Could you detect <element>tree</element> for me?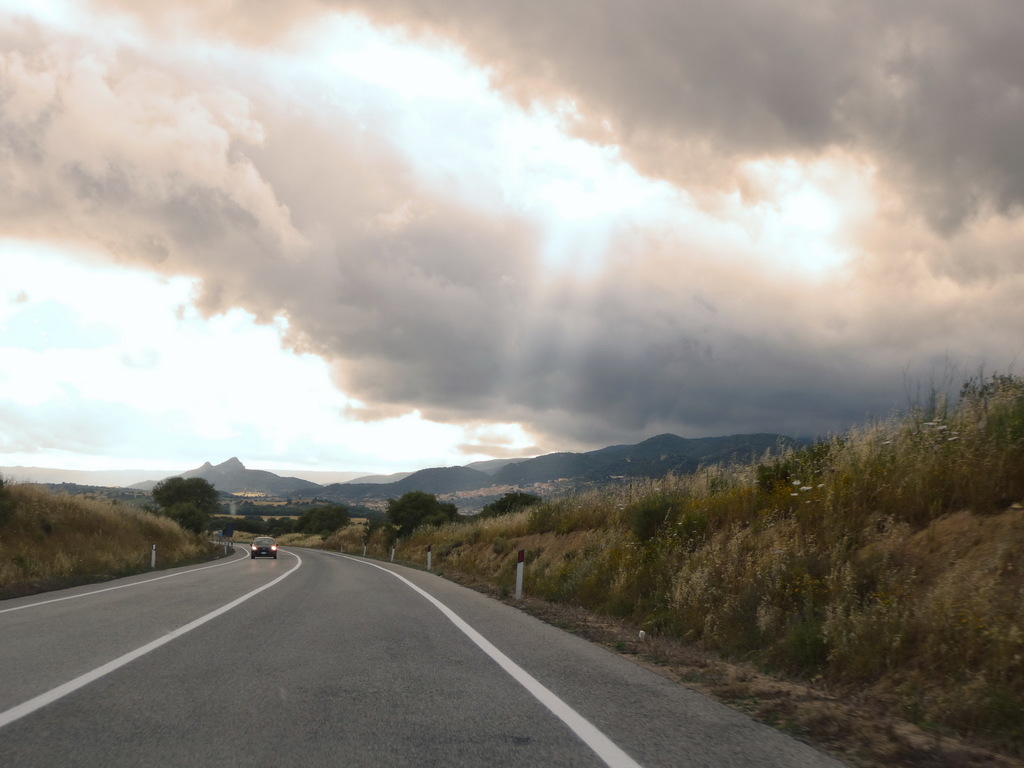
Detection result: (162, 497, 213, 544).
